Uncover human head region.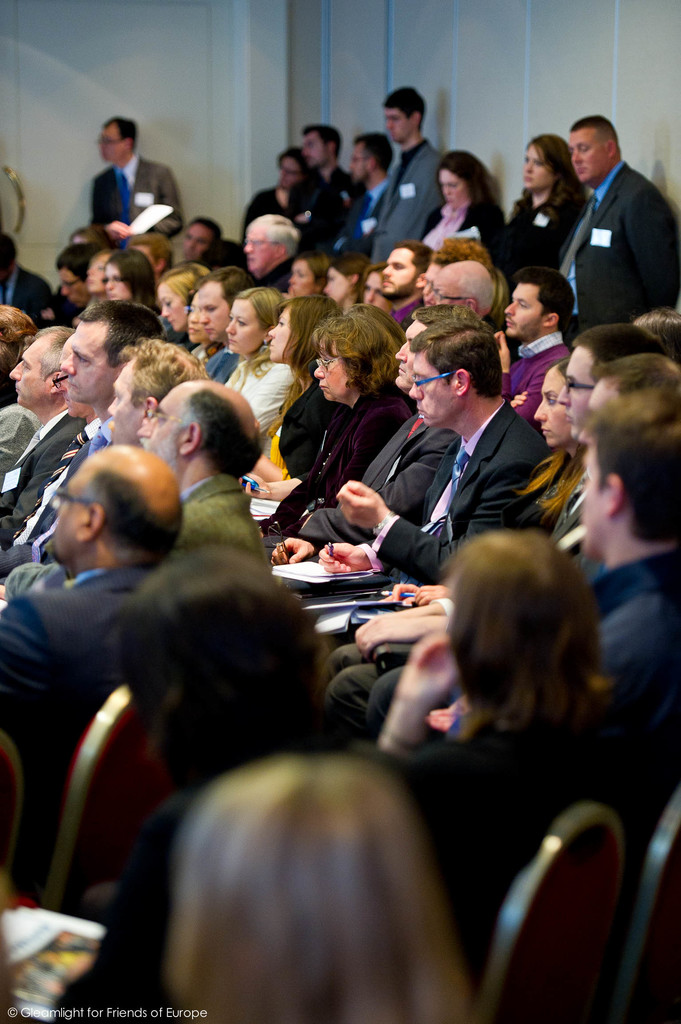
Uncovered: [238,212,301,277].
